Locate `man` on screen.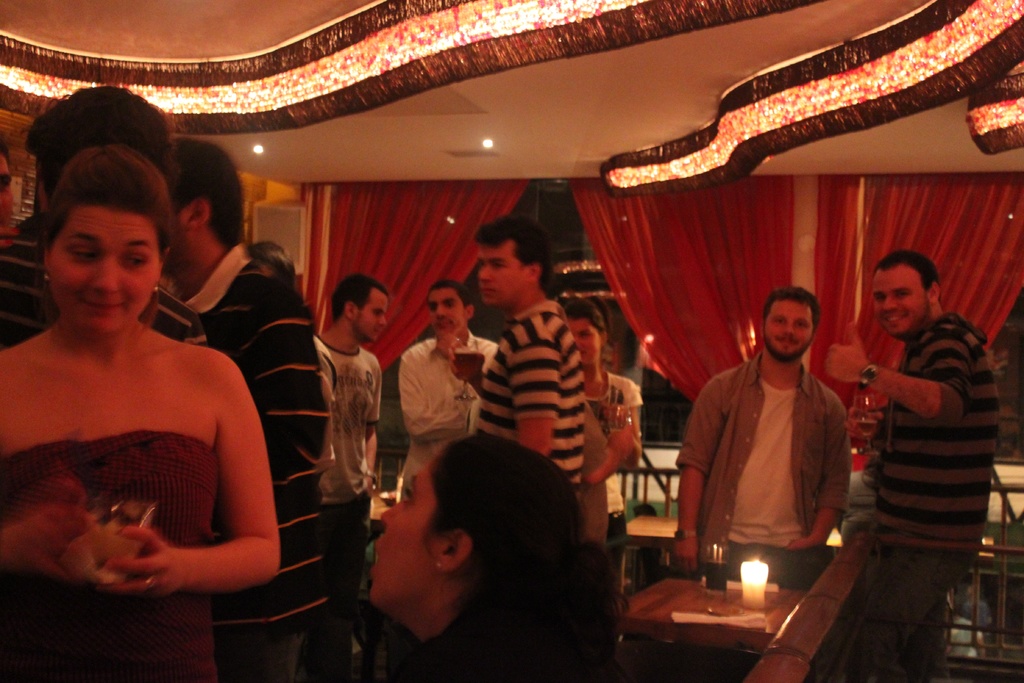
On screen at <bbox>142, 140, 326, 682</bbox>.
